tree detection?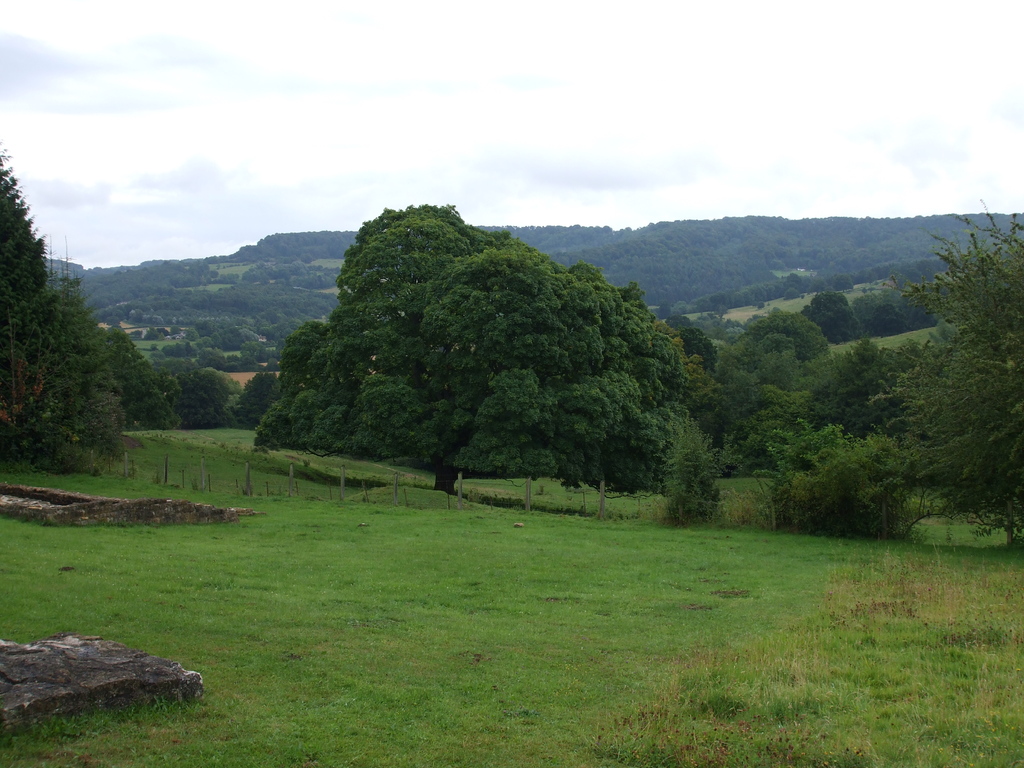
box=[214, 372, 282, 426]
